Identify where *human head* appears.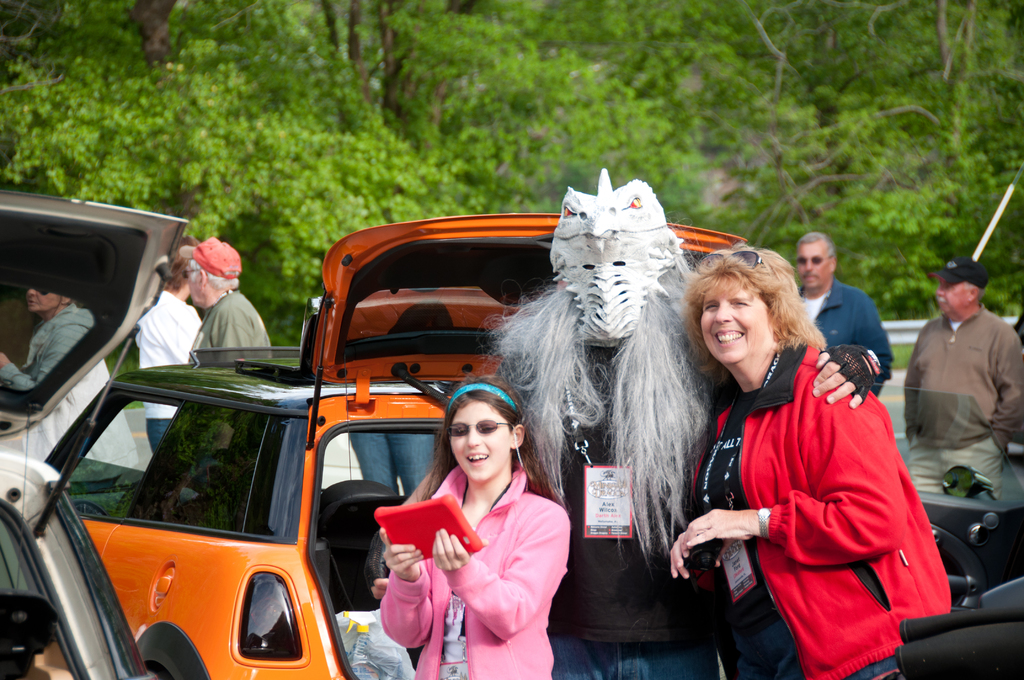
Appears at (x1=179, y1=235, x2=242, y2=304).
